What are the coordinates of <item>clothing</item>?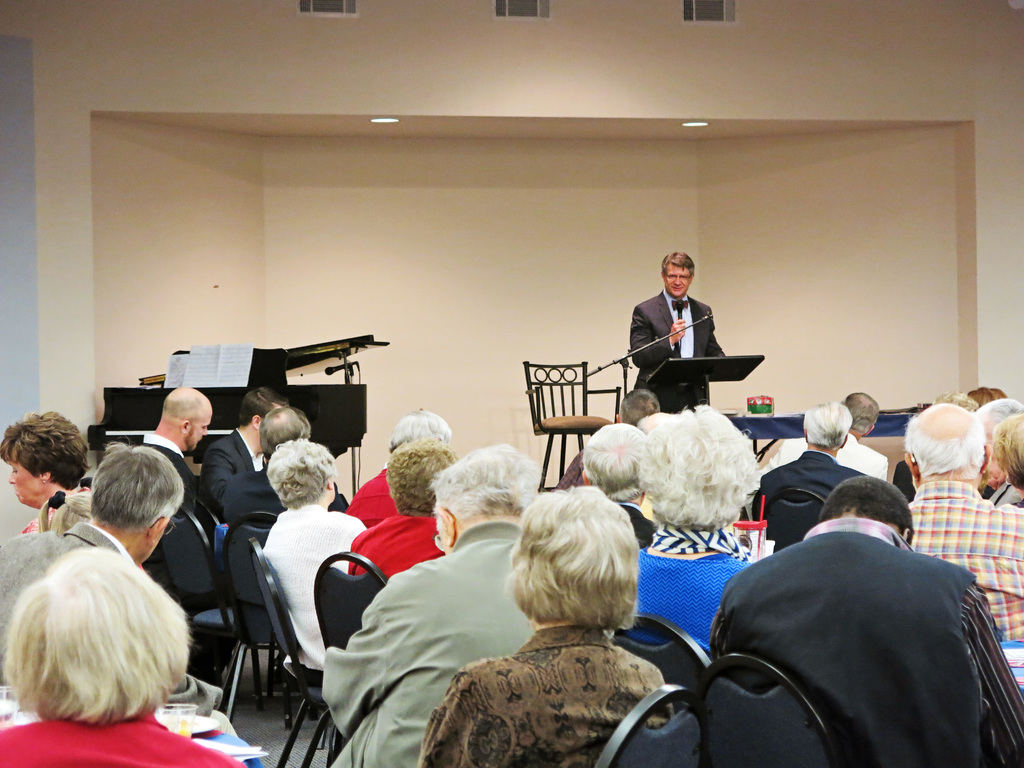
BBox(321, 508, 544, 767).
